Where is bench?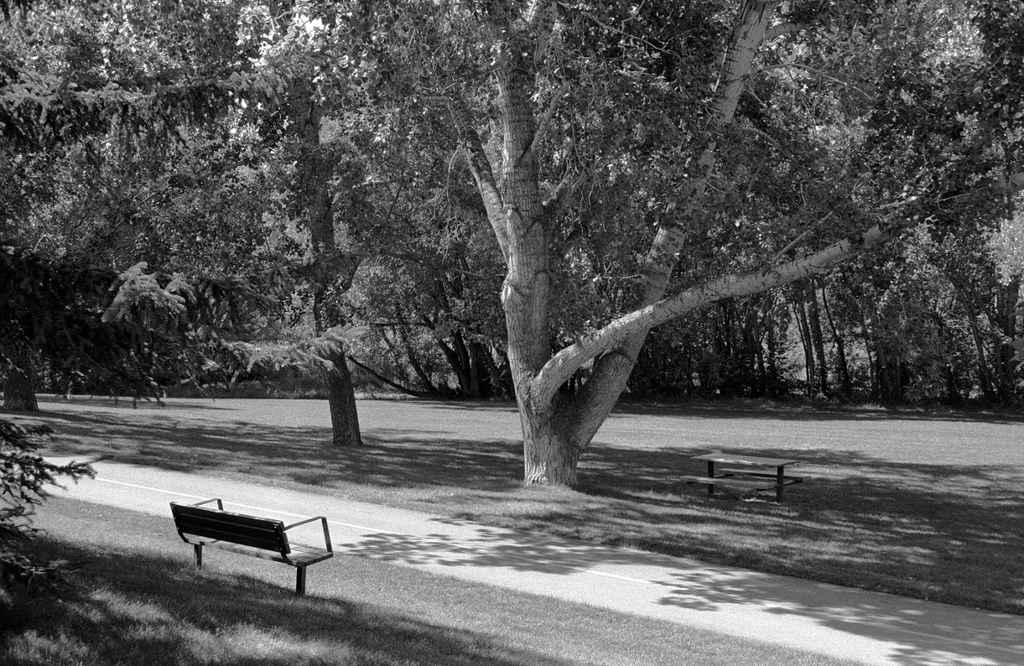
detection(677, 450, 800, 501).
